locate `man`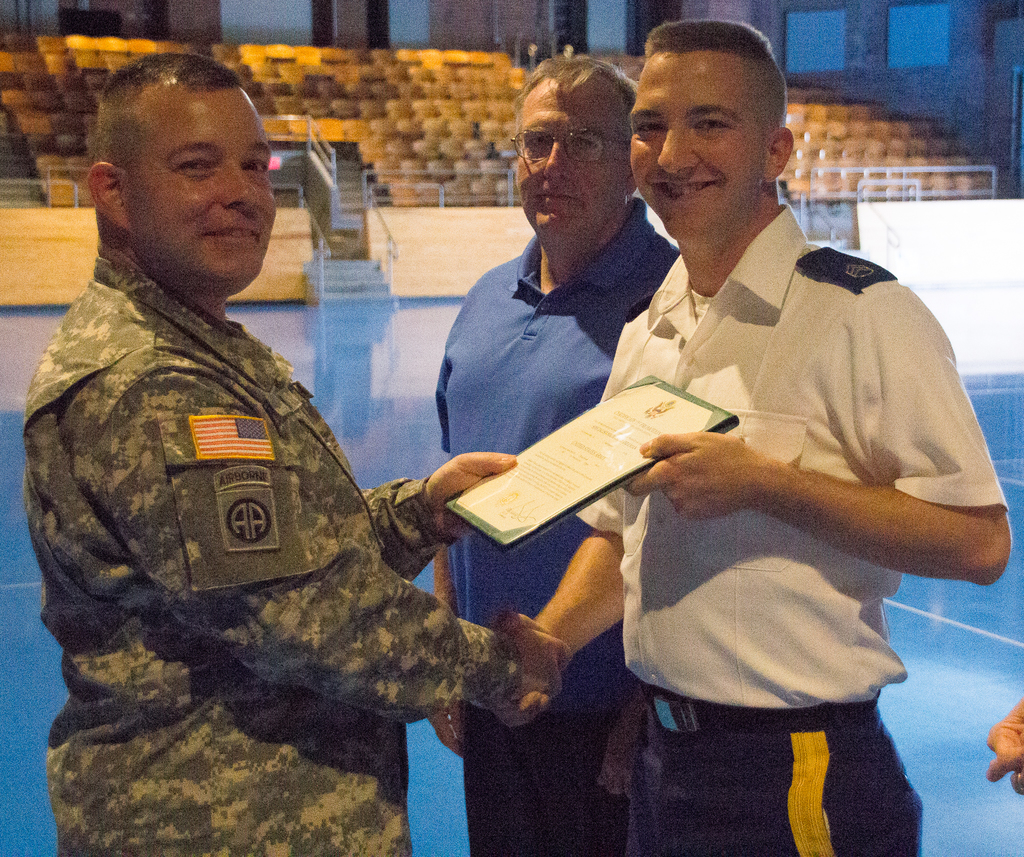
(x1=422, y1=54, x2=699, y2=856)
